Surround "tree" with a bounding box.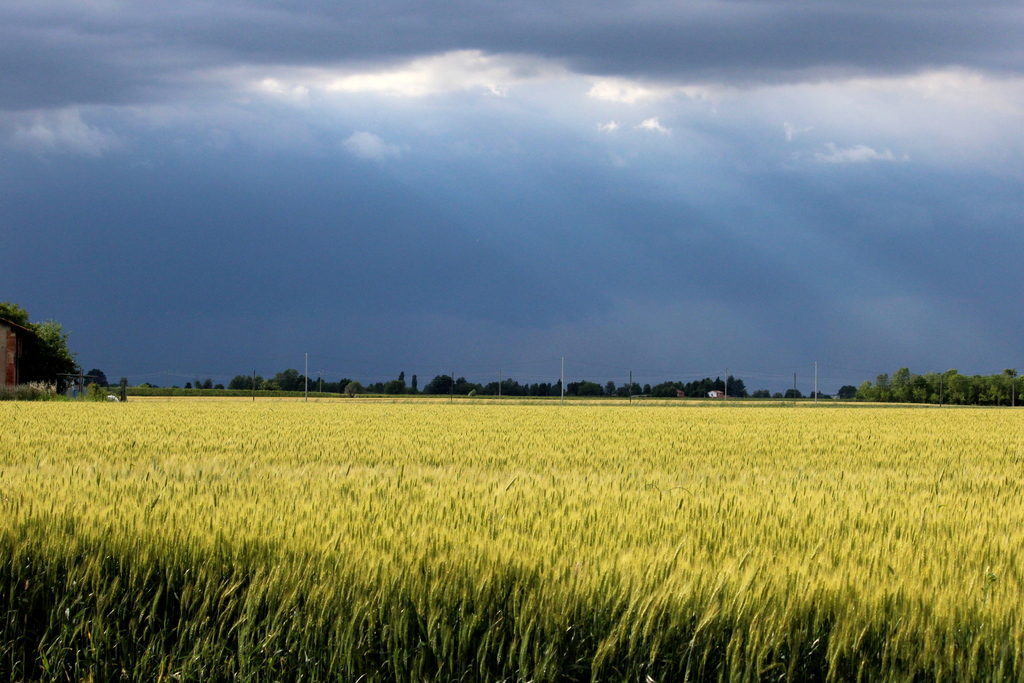
pyautogui.locateOnScreen(34, 318, 70, 361).
